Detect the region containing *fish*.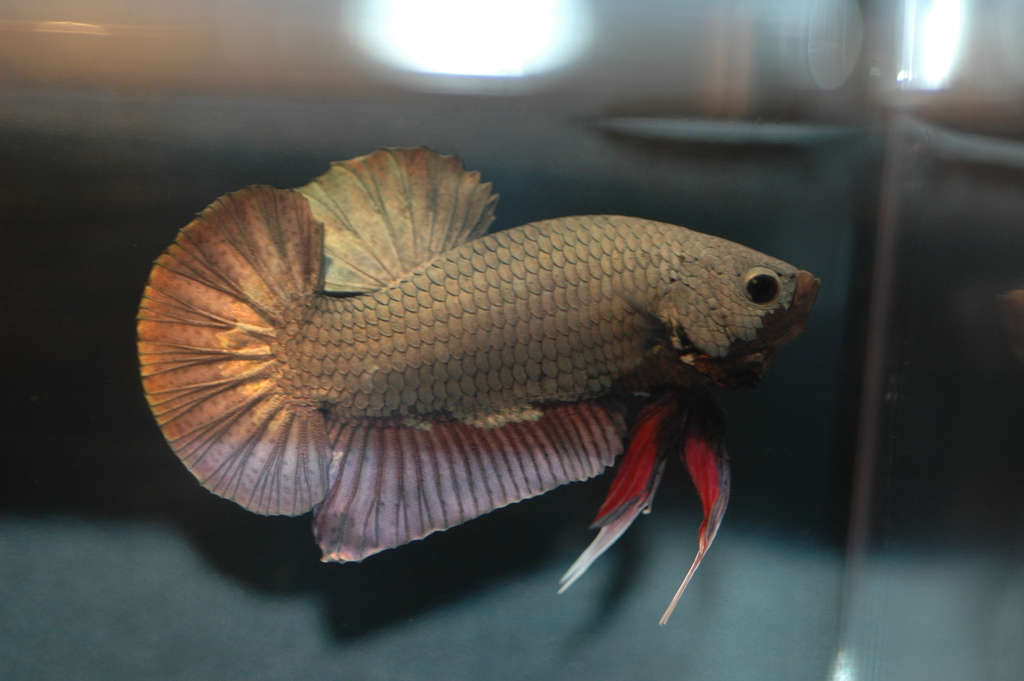
108,151,822,611.
